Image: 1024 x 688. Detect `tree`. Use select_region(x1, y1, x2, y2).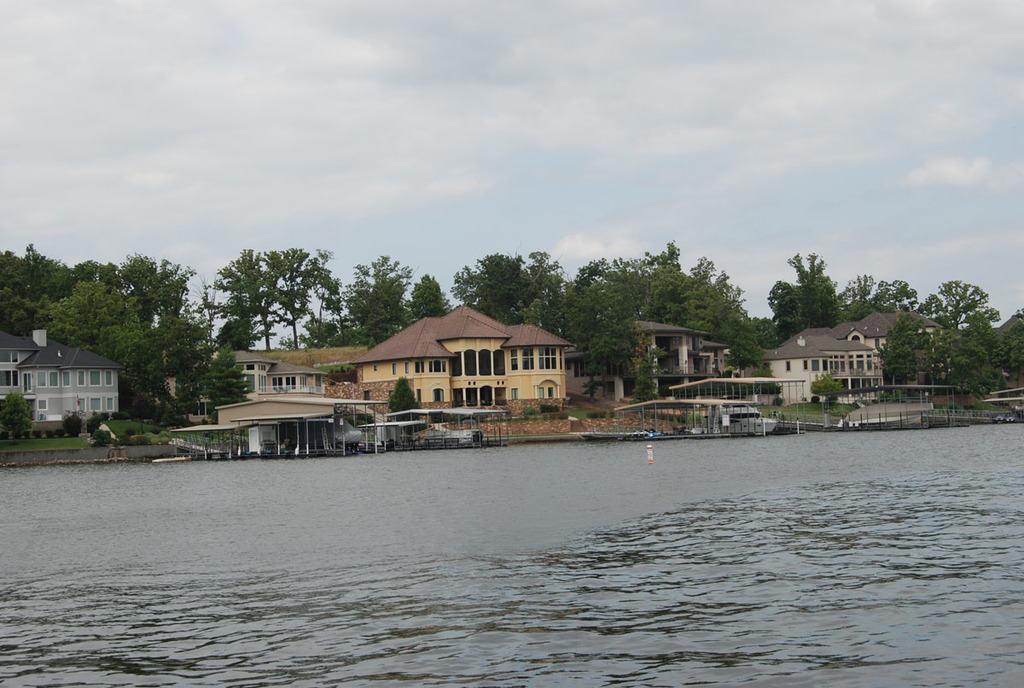
select_region(764, 250, 839, 338).
